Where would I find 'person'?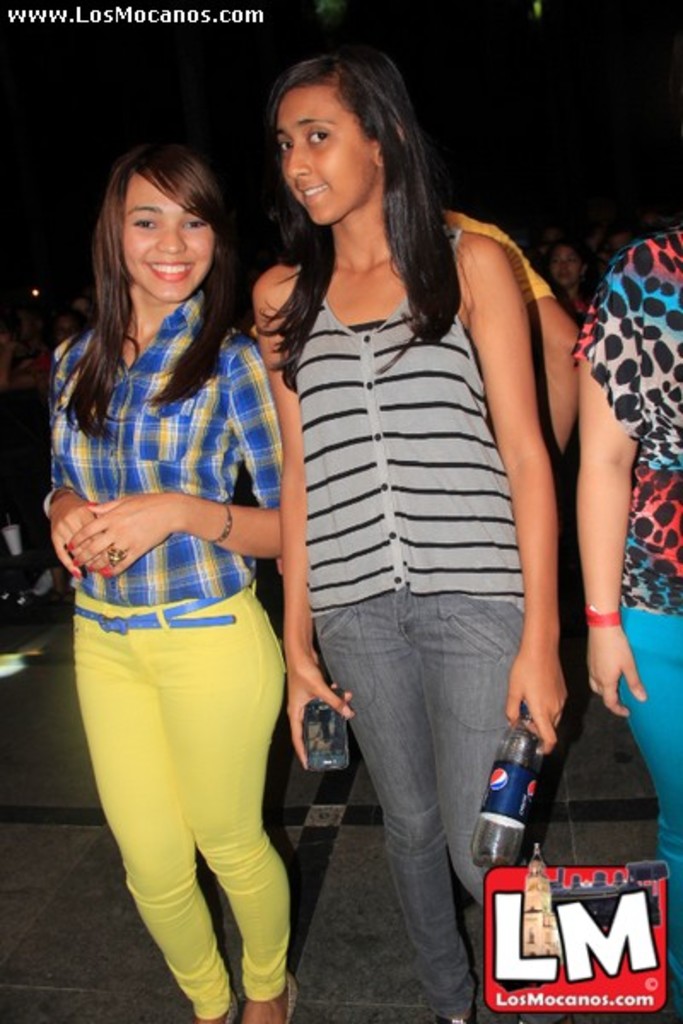
At (left=570, top=222, right=681, bottom=986).
